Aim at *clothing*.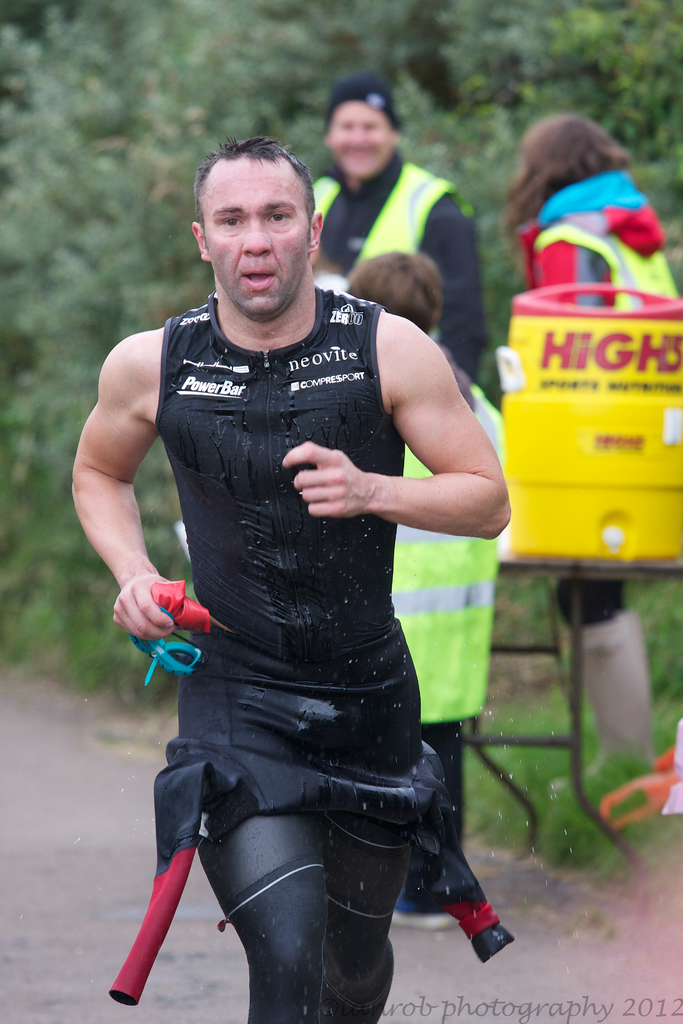
Aimed at rect(114, 286, 502, 1023).
